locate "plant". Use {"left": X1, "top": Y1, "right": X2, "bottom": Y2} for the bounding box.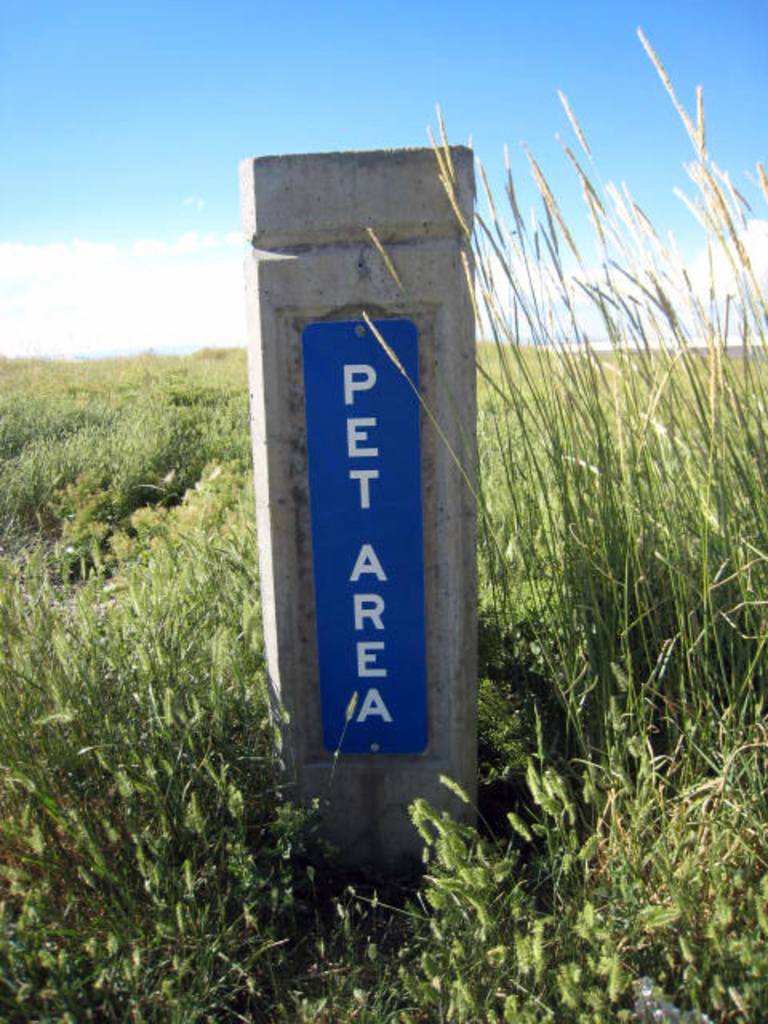
{"left": 314, "top": 18, "right": 766, "bottom": 778}.
